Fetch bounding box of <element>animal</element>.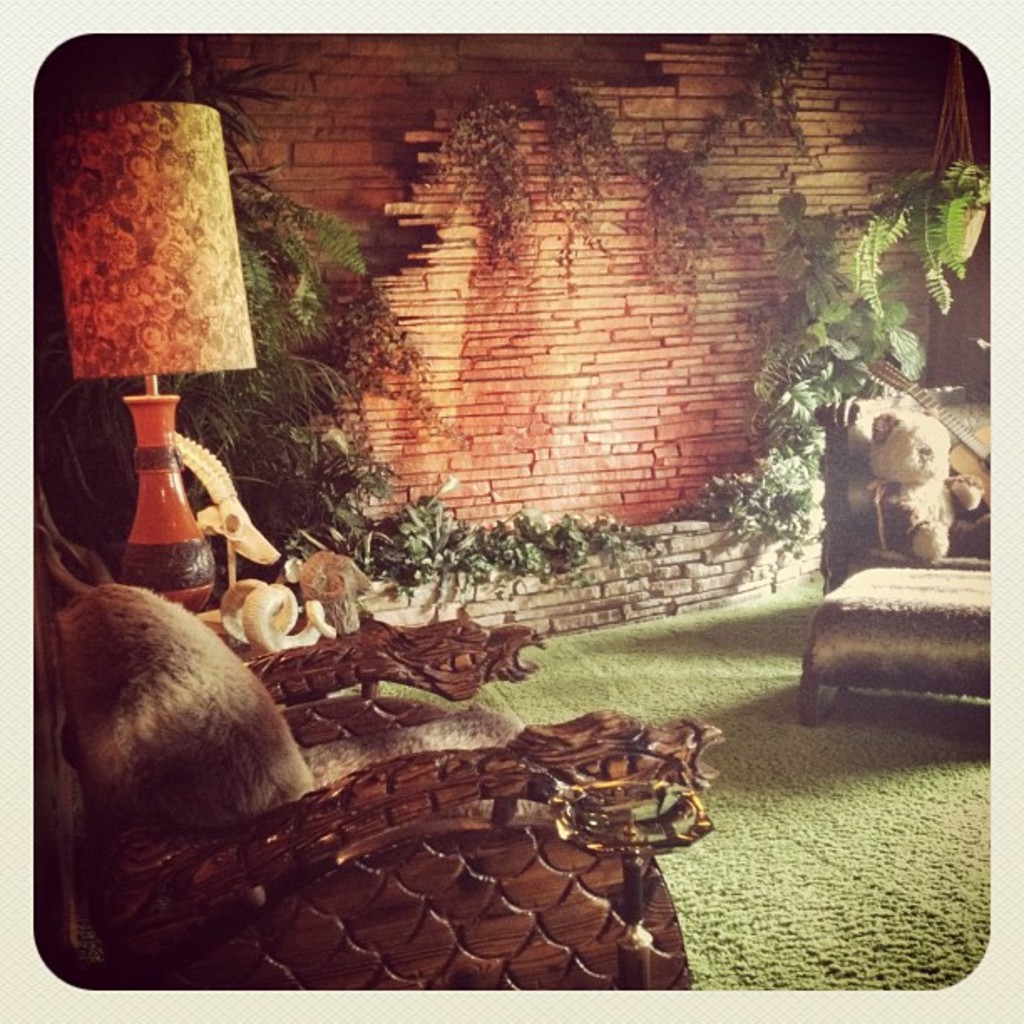
Bbox: select_region(238, 601, 535, 741).
